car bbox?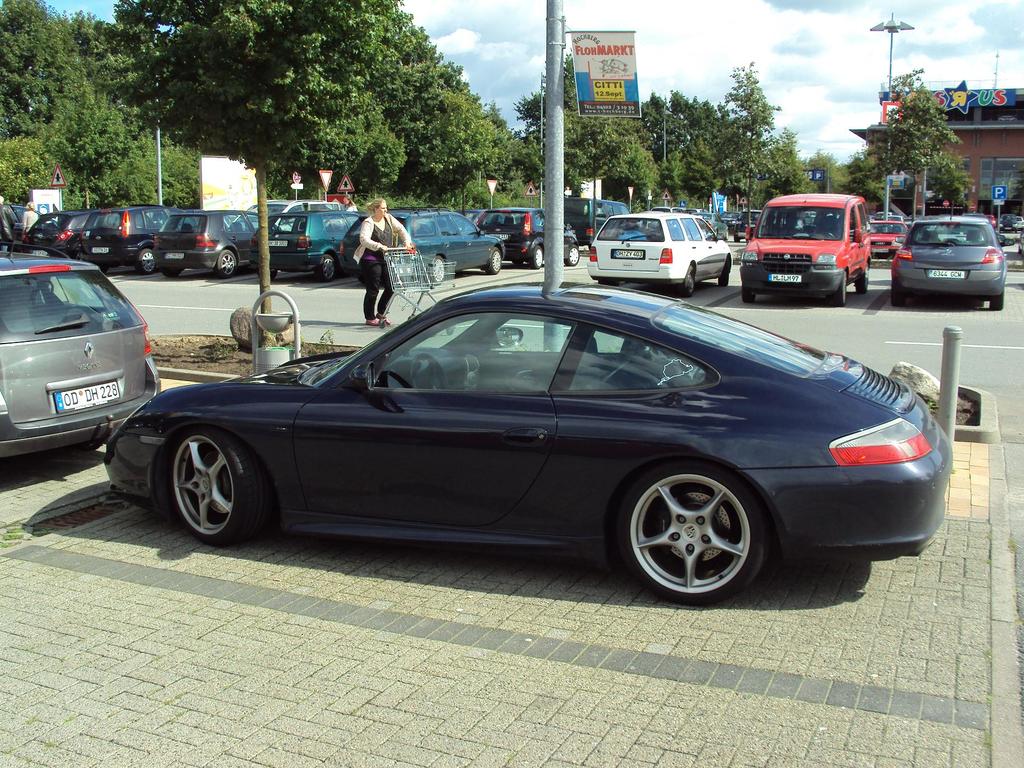
(left=749, top=196, right=863, bottom=292)
